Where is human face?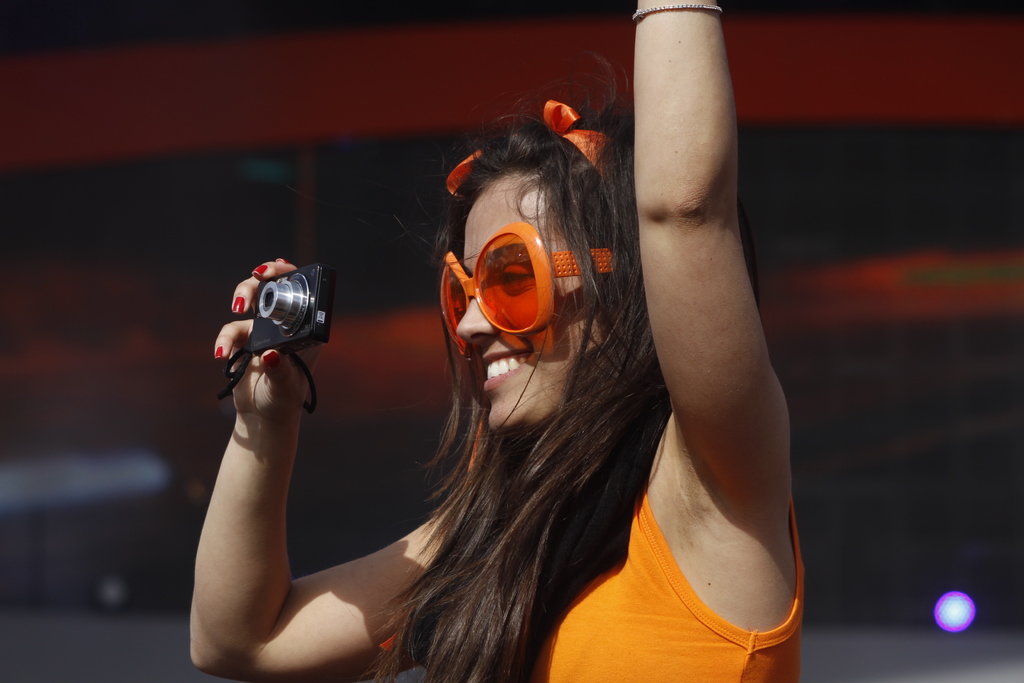
left=459, top=168, right=596, bottom=431.
